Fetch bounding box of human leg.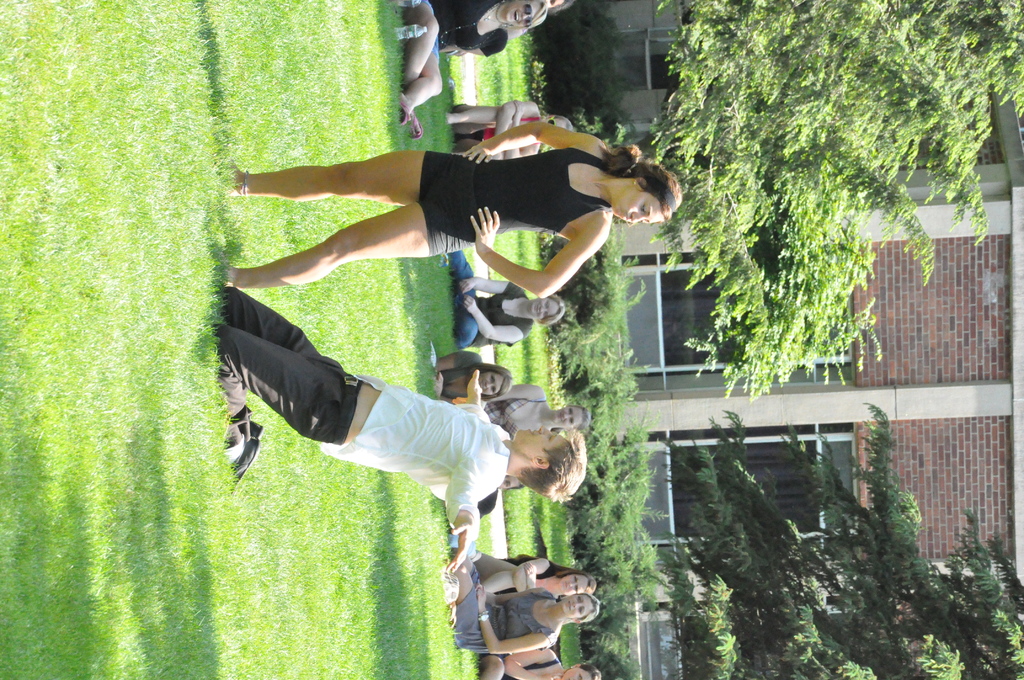
Bbox: locate(216, 149, 463, 202).
